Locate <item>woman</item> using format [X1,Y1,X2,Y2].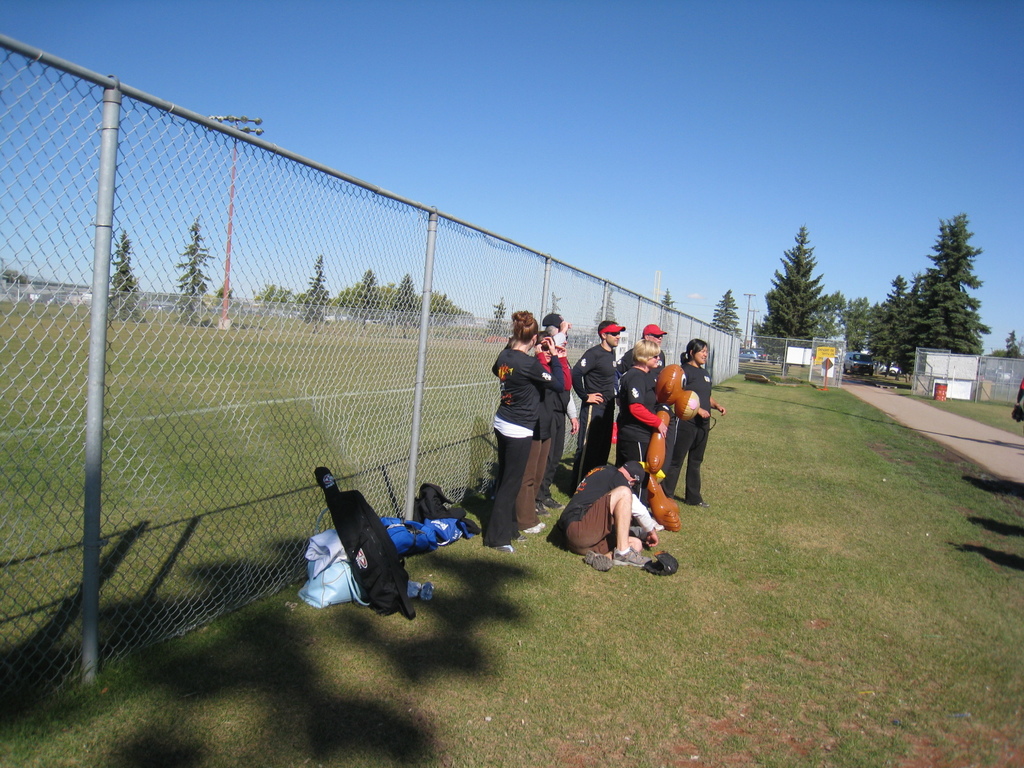
[515,332,550,532].
